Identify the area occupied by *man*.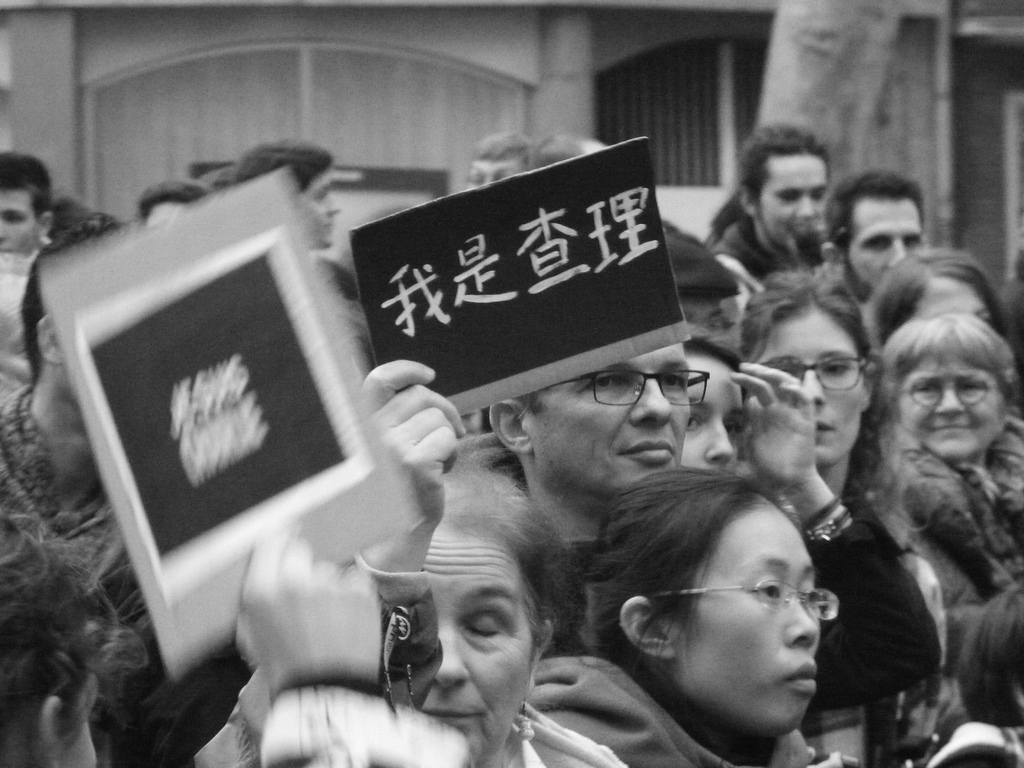
Area: bbox(822, 169, 925, 305).
